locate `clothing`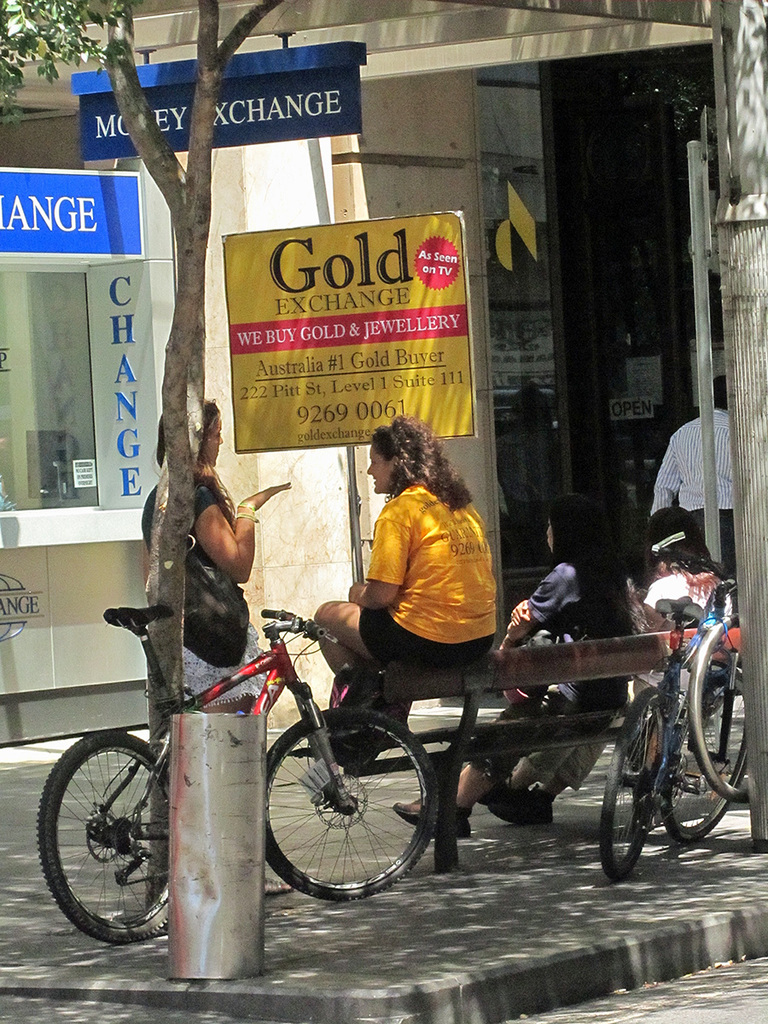
347:460:506:662
